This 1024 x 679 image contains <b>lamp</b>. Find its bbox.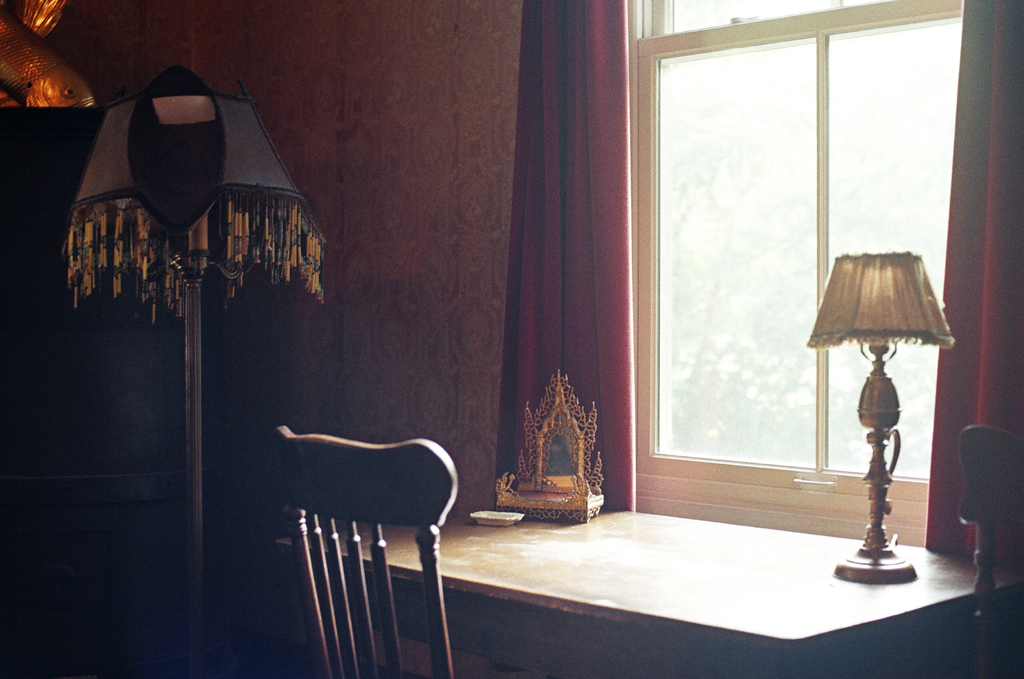
804/253/956/587.
